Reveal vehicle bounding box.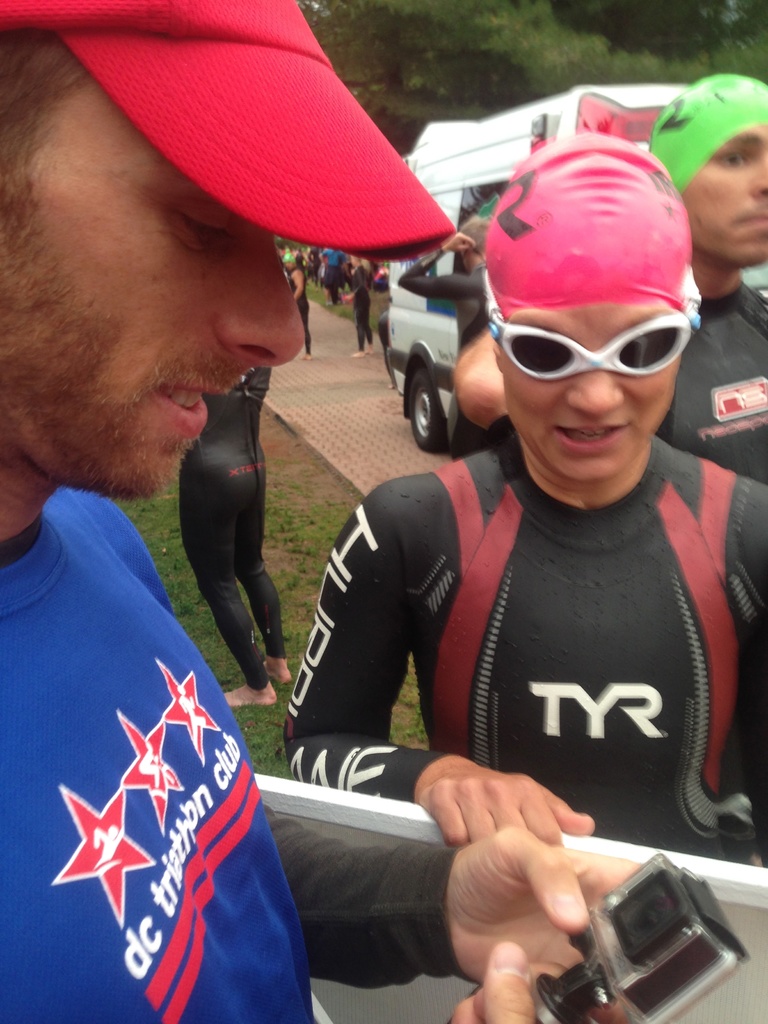
Revealed: bbox(382, 83, 767, 457).
